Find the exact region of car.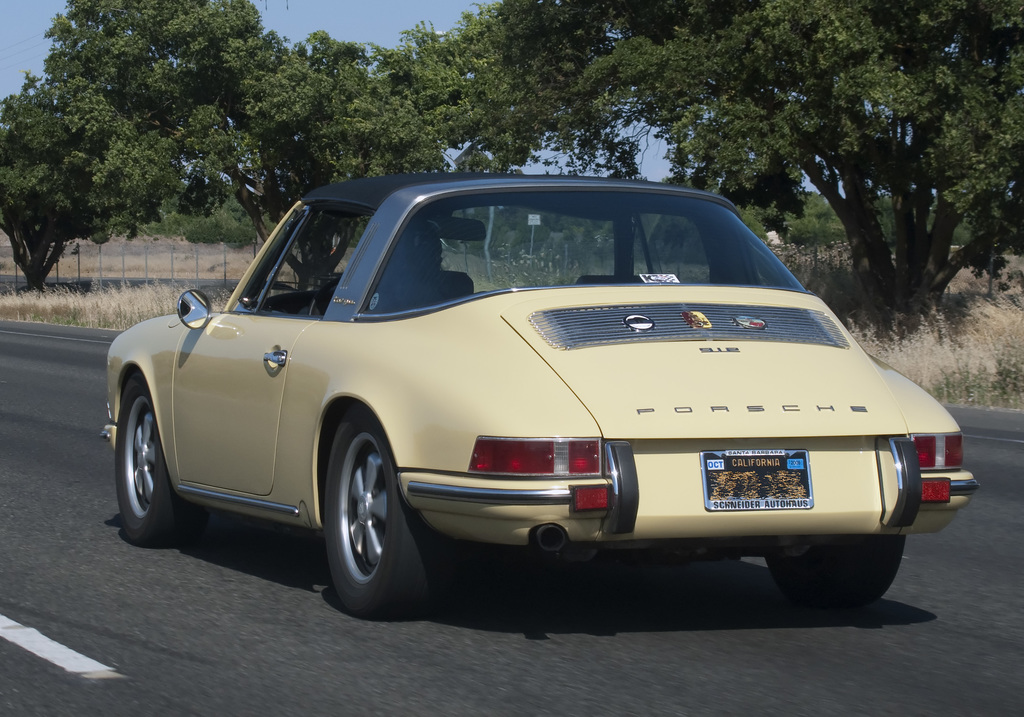
Exact region: select_region(111, 177, 975, 619).
